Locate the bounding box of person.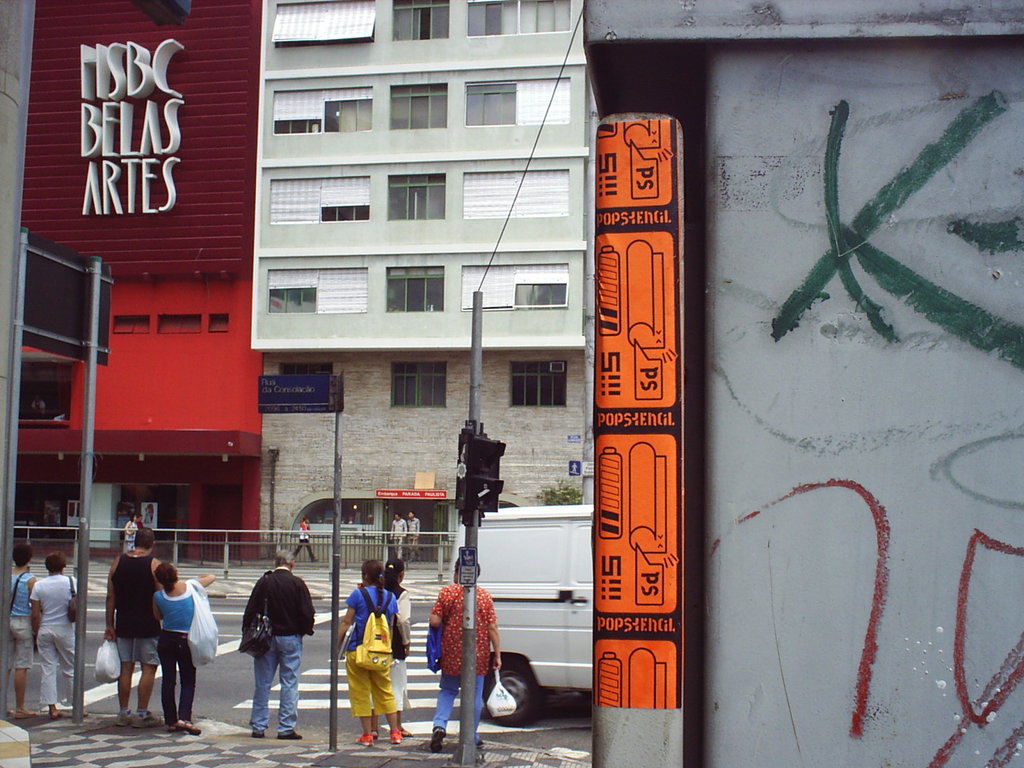
Bounding box: (left=424, top=555, right=503, bottom=753).
